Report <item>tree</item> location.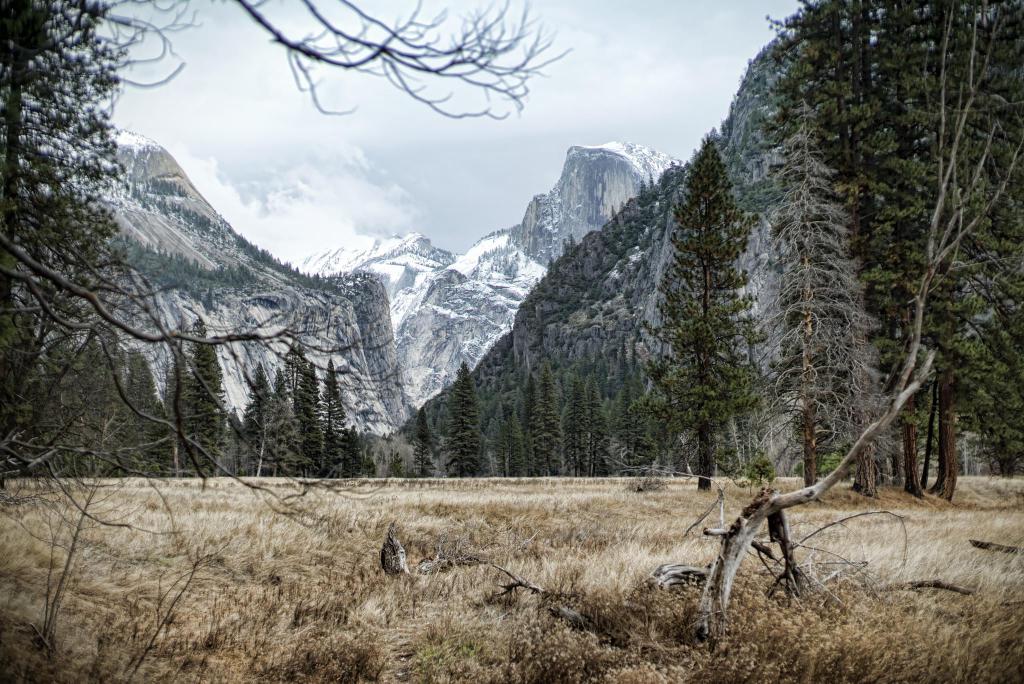
Report: (x1=438, y1=359, x2=492, y2=489).
